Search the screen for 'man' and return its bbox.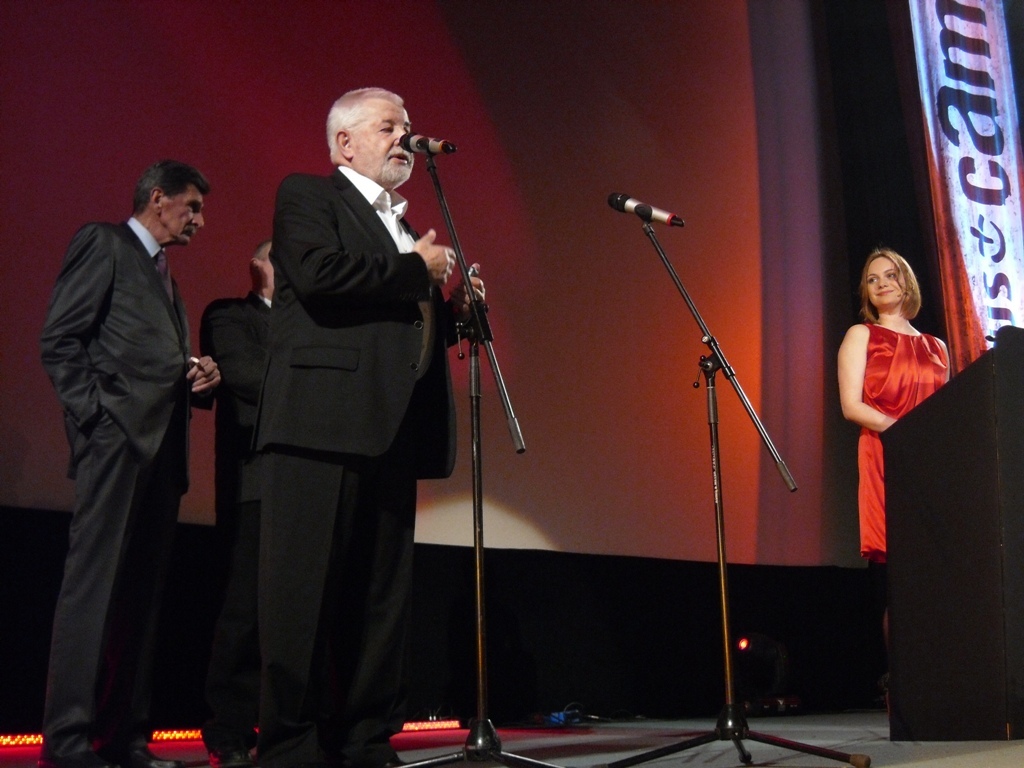
Found: bbox=(250, 87, 488, 767).
